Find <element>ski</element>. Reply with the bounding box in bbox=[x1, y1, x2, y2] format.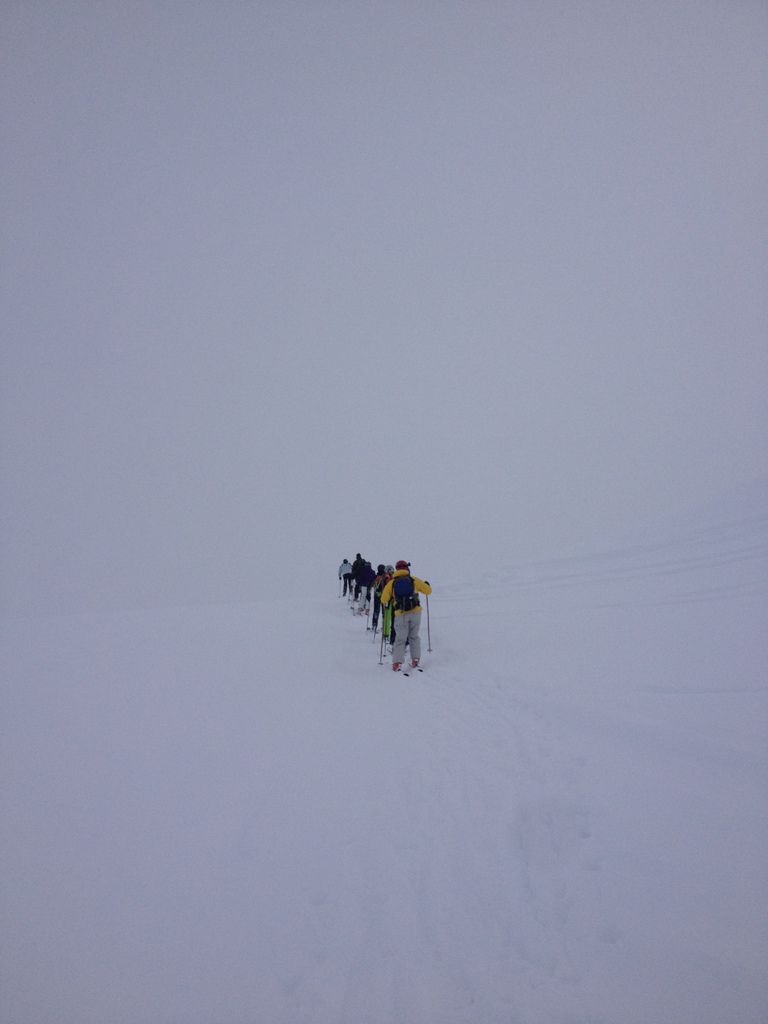
bbox=[383, 646, 399, 659].
